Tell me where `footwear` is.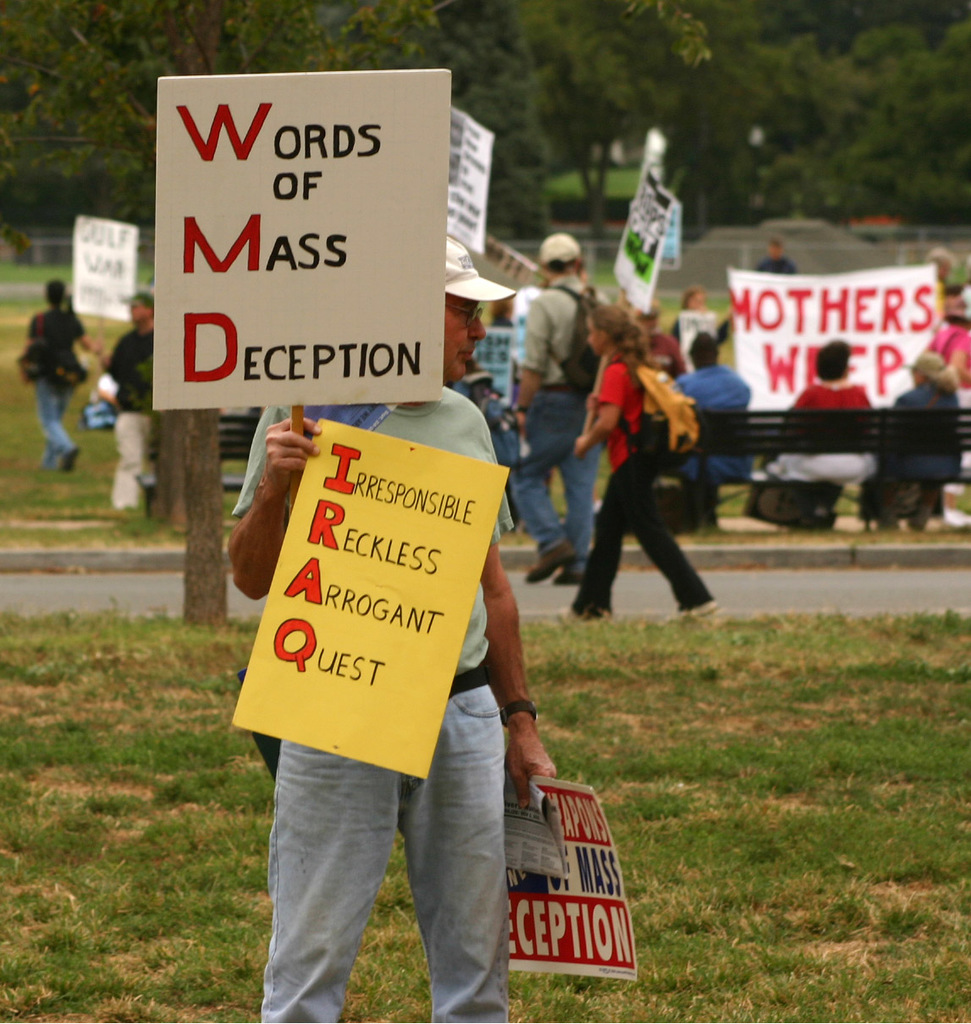
`footwear` is at box(558, 563, 593, 589).
